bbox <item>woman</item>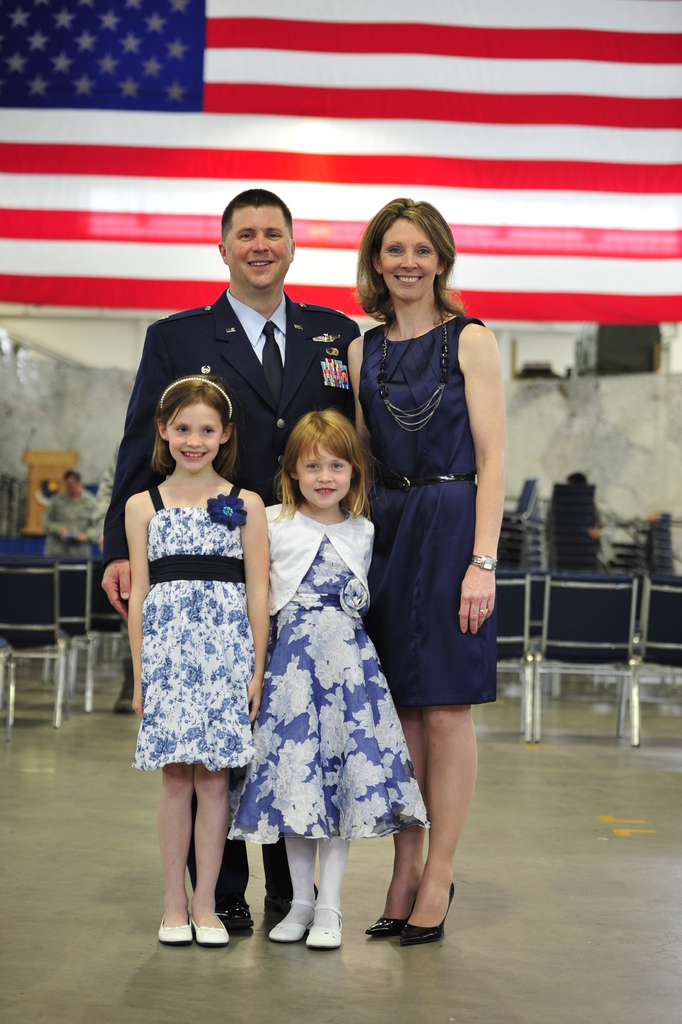
355,191,515,874
